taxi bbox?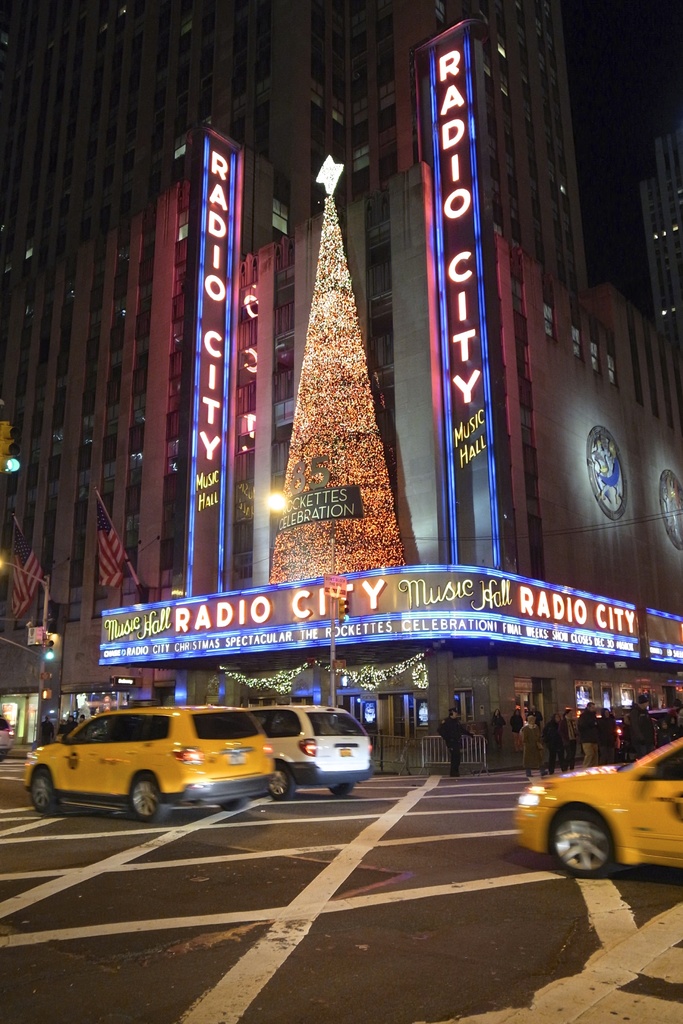
detection(22, 703, 294, 829)
